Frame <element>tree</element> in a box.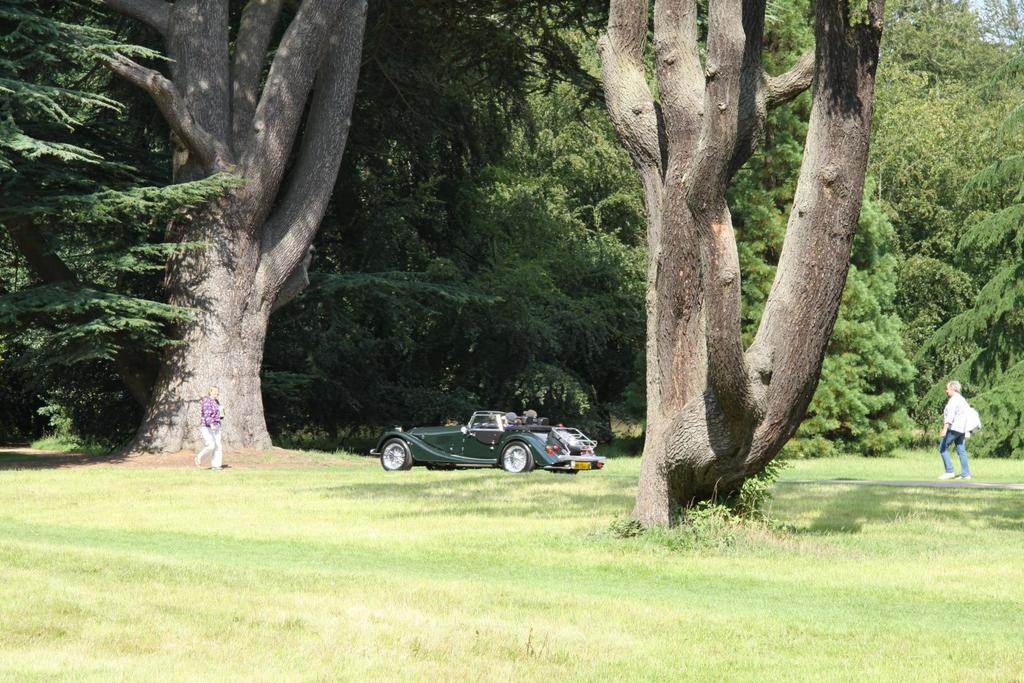
546,34,885,505.
